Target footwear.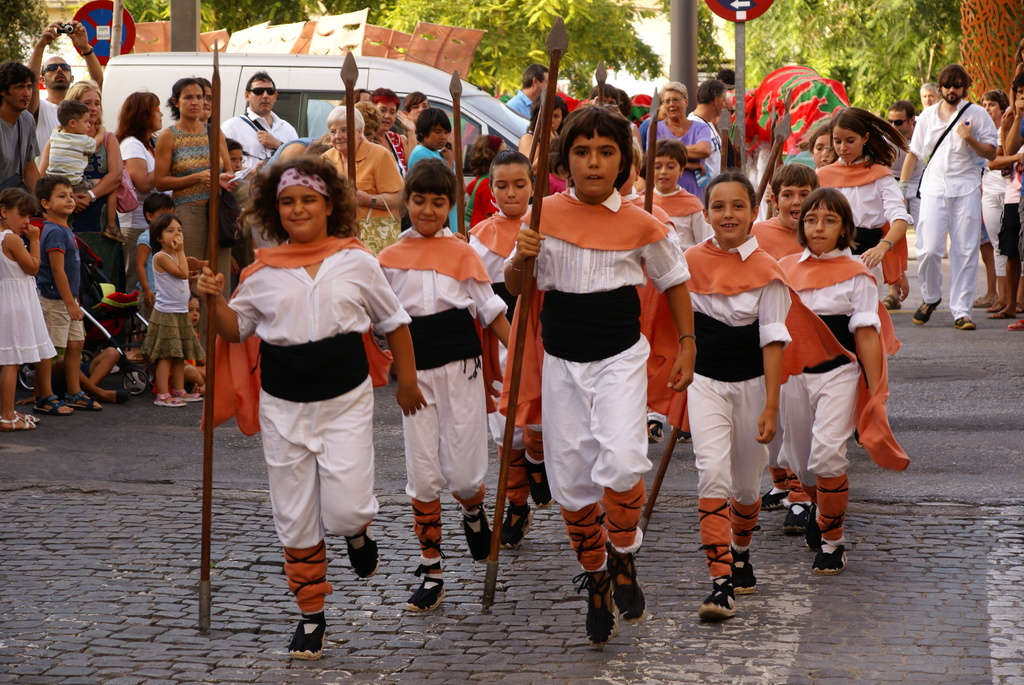
Target region: [left=982, top=295, right=1012, bottom=313].
